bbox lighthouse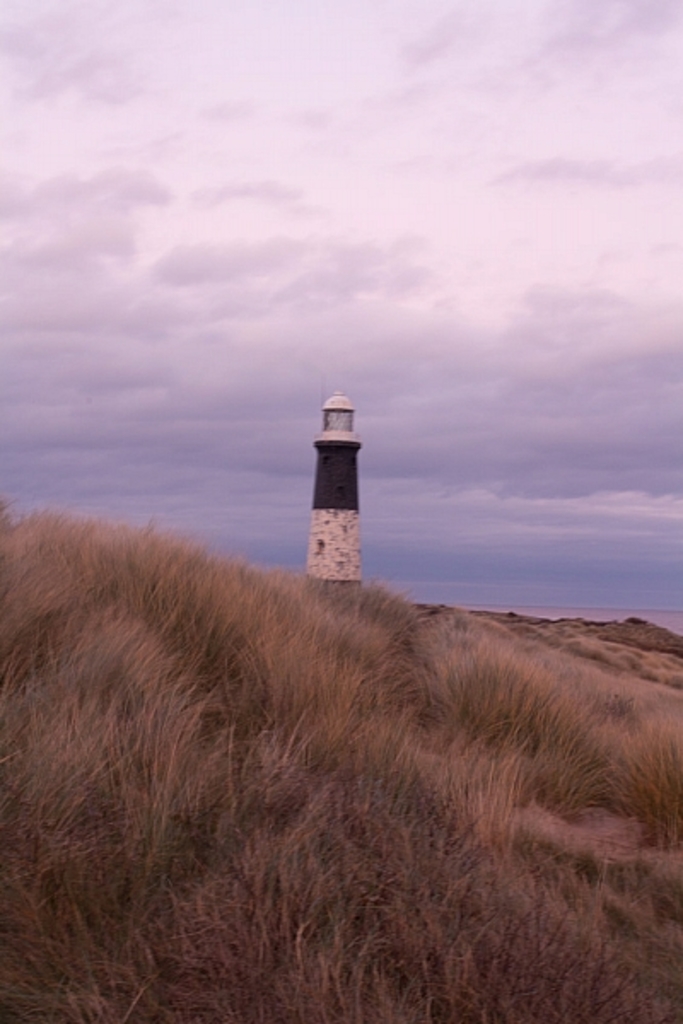
box(283, 375, 389, 592)
